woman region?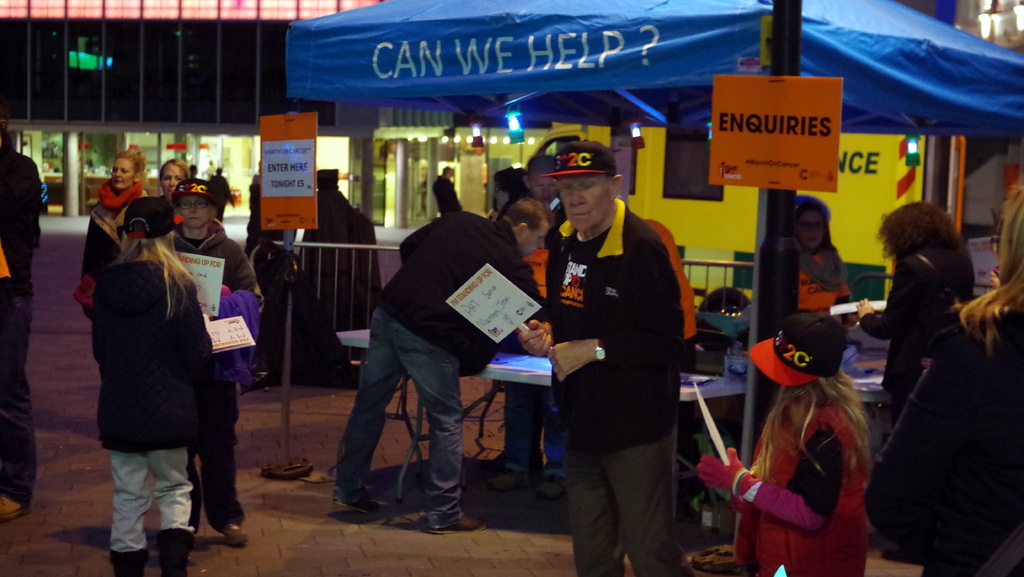
{"left": 862, "top": 182, "right": 1023, "bottom": 576}
